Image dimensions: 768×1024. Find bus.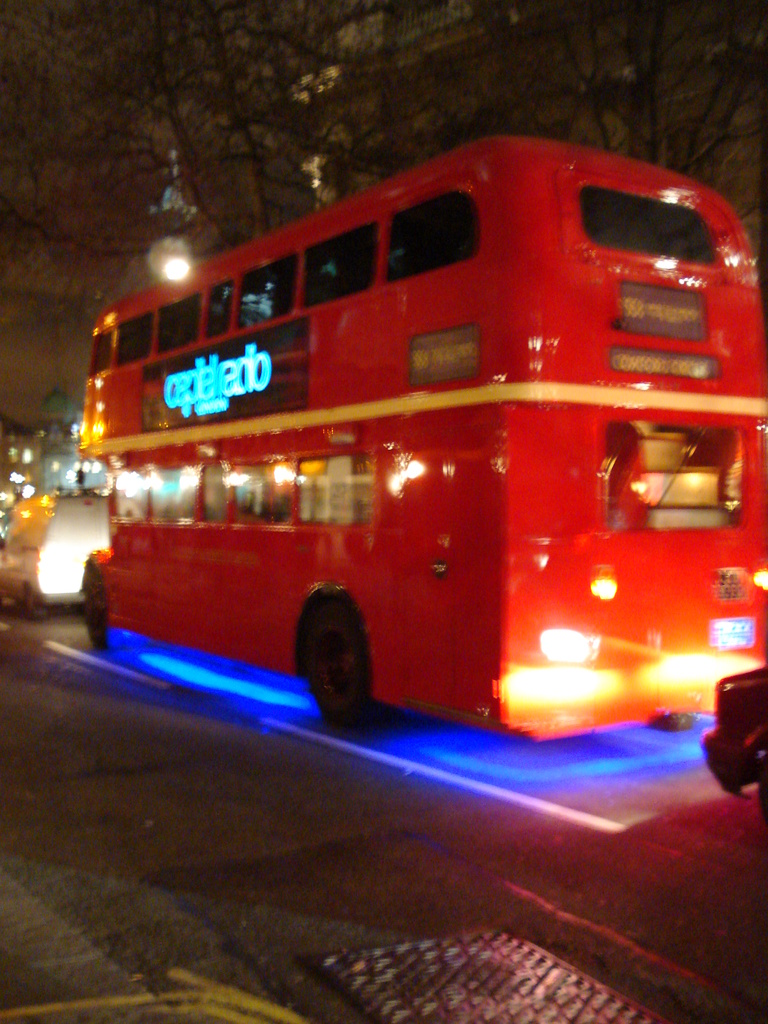
l=83, t=134, r=767, b=741.
